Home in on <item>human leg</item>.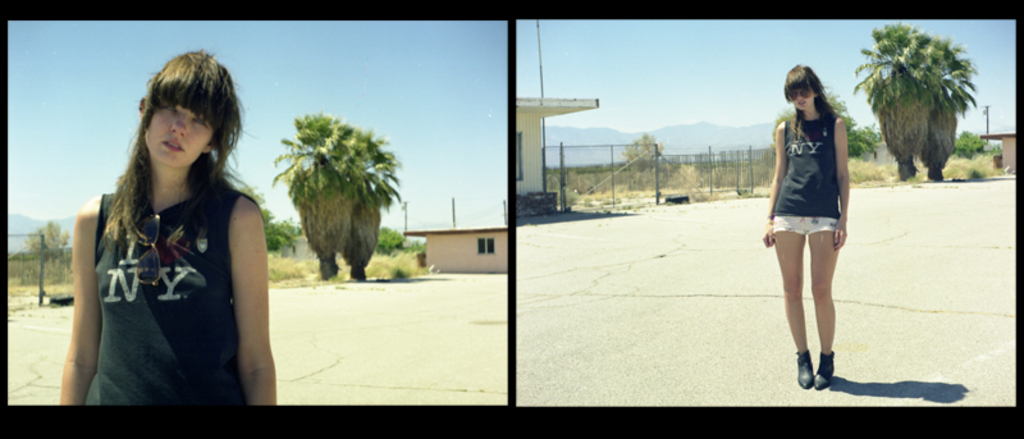
Homed in at l=813, t=210, r=840, b=392.
